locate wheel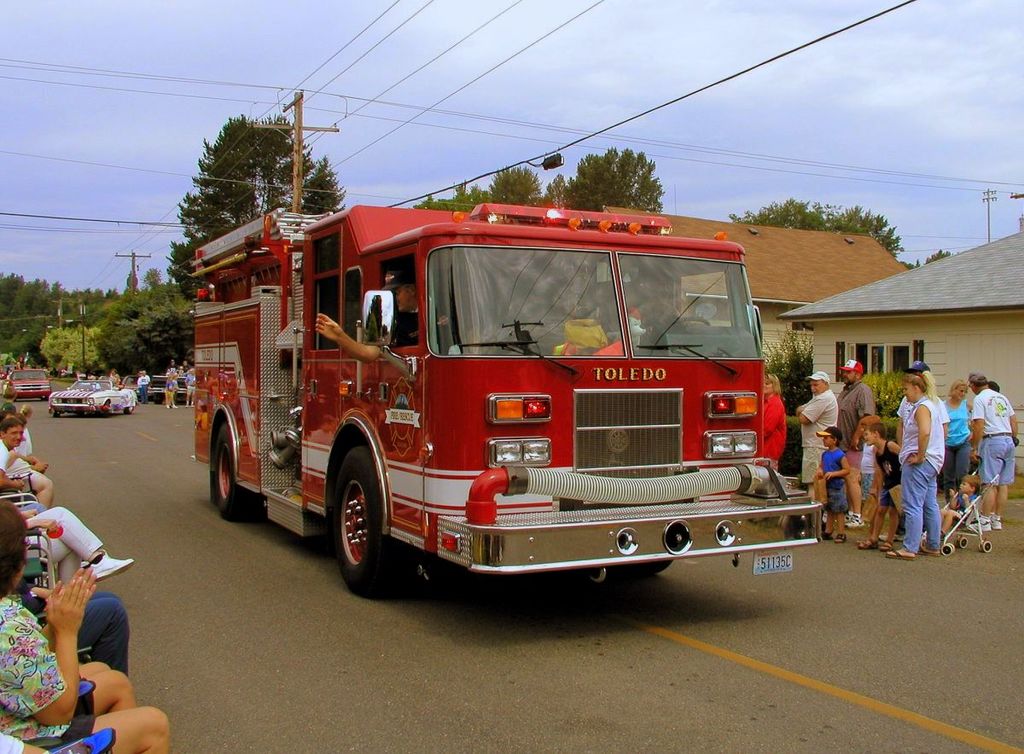
[613,562,675,576]
